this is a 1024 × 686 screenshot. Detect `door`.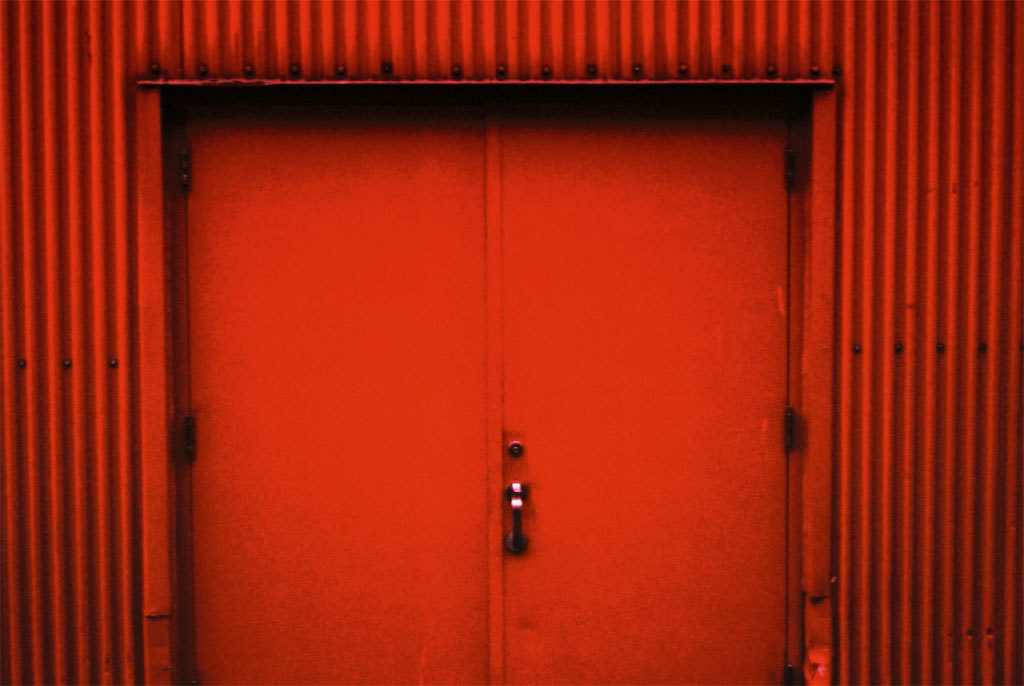
locate(492, 94, 800, 685).
